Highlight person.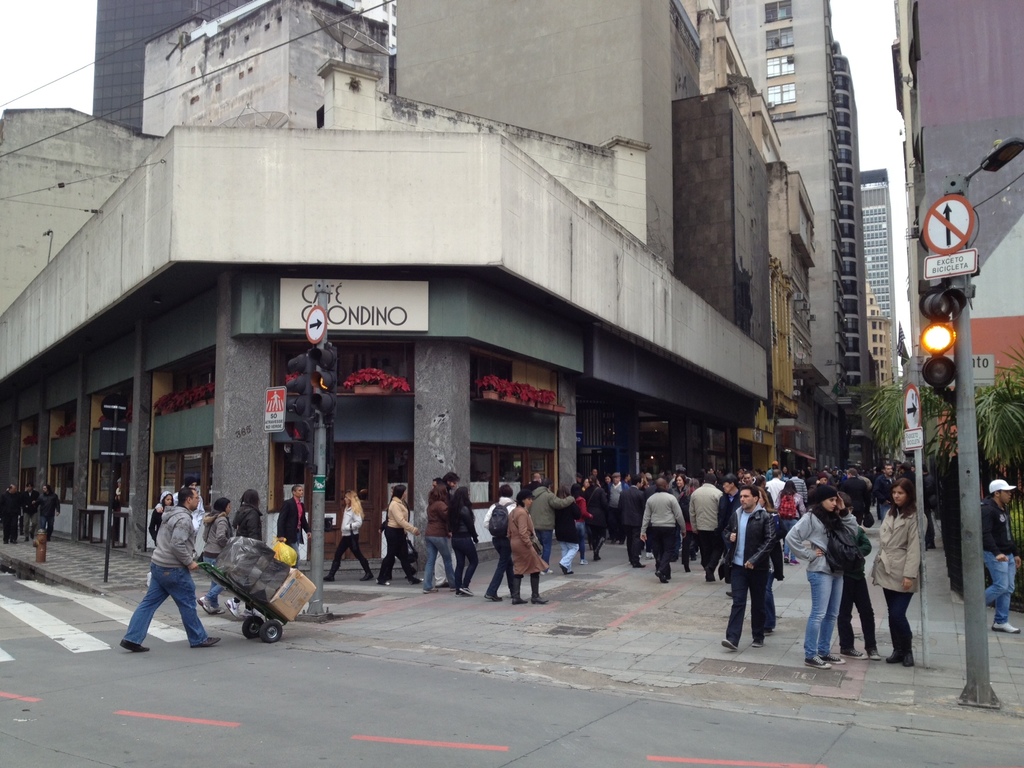
Highlighted region: <bbox>534, 476, 566, 549</bbox>.
